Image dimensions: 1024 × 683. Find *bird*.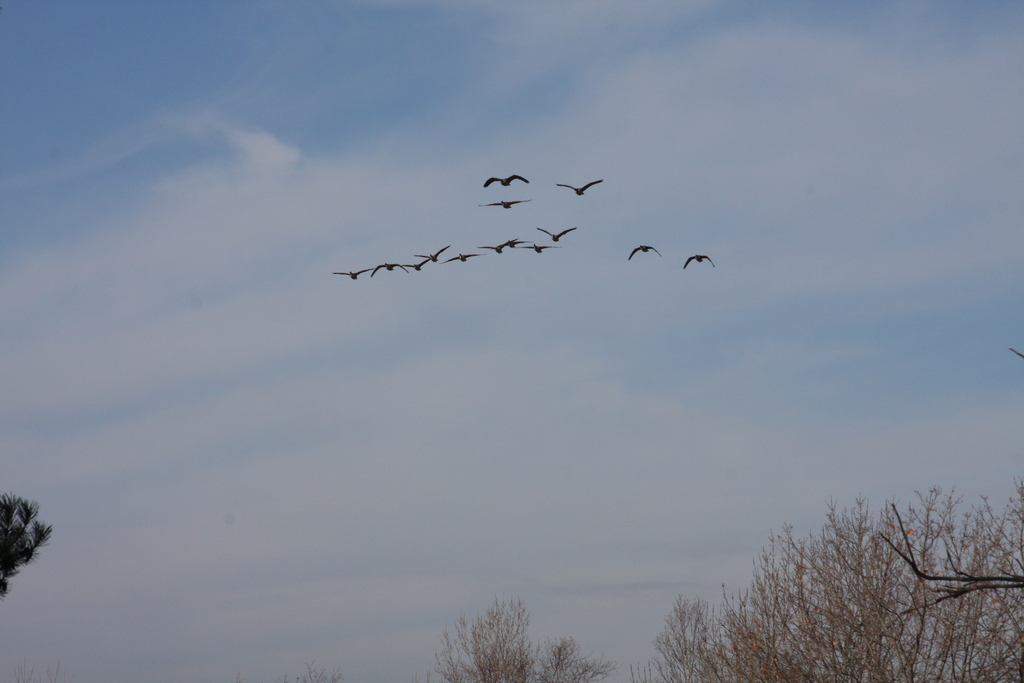
(left=538, top=227, right=578, bottom=243).
